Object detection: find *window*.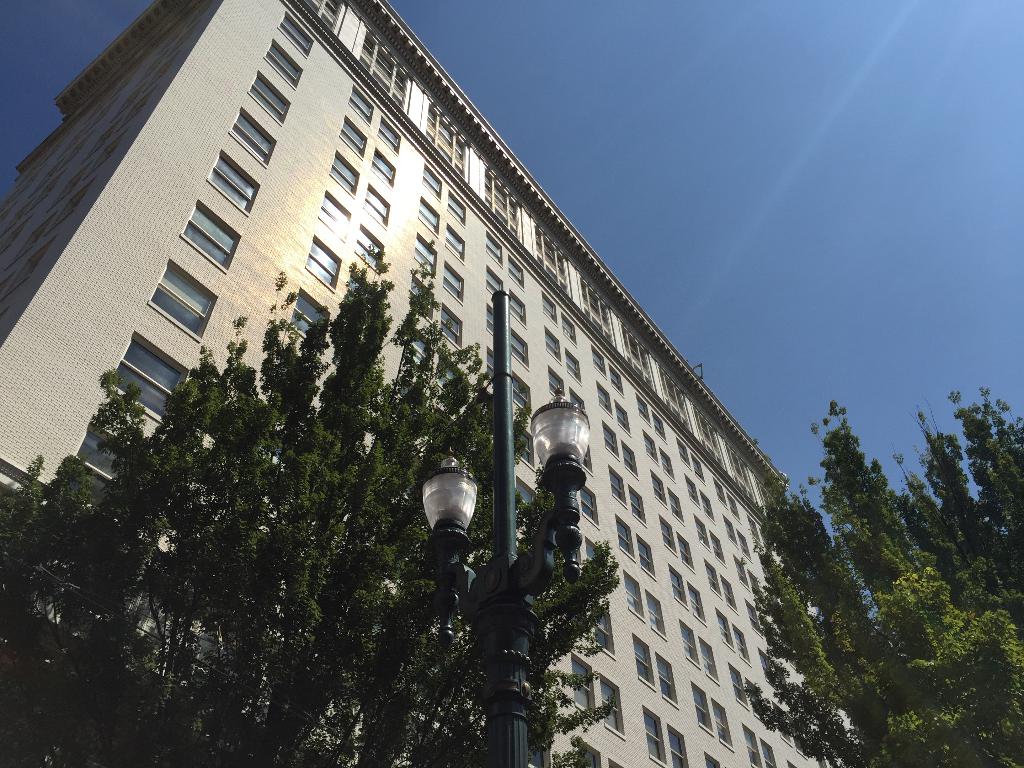
{"left": 664, "top": 518, "right": 683, "bottom": 557}.
